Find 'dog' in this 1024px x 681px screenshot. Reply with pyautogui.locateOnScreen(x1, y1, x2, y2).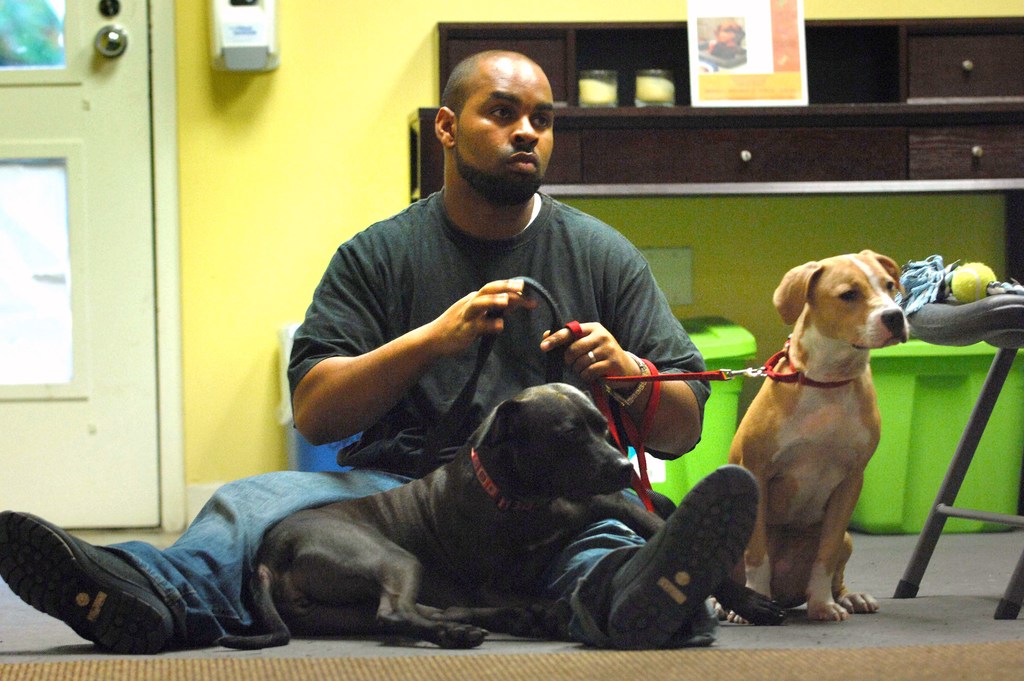
pyautogui.locateOnScreen(706, 251, 908, 629).
